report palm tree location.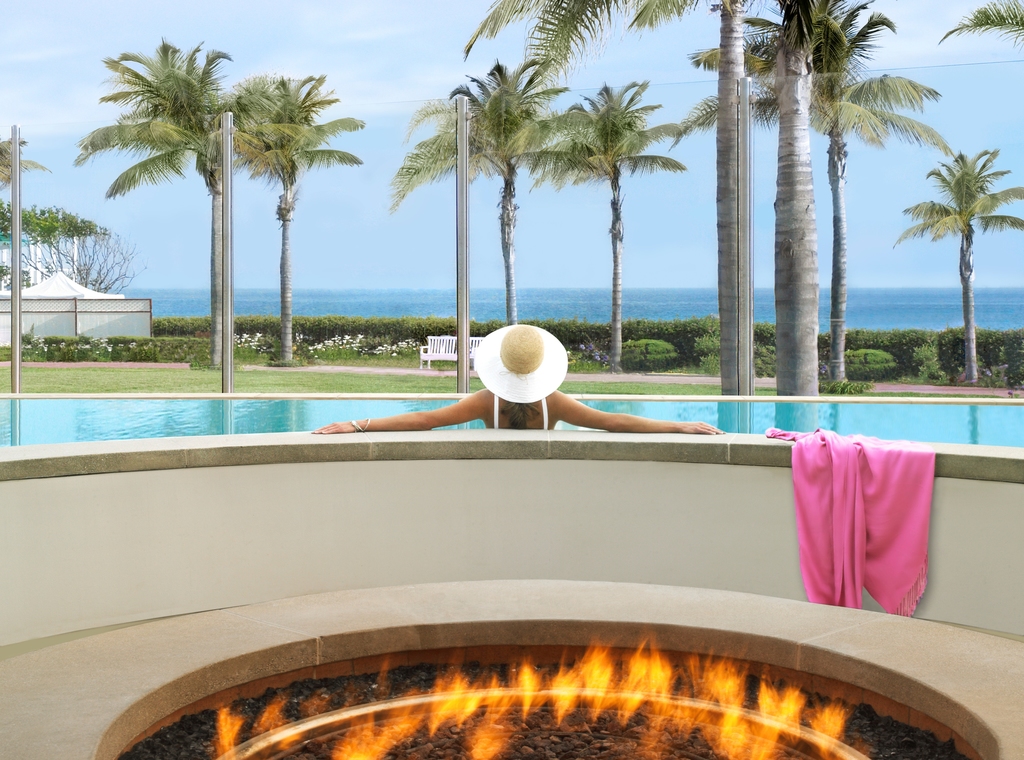
Report: rect(739, 0, 849, 399).
